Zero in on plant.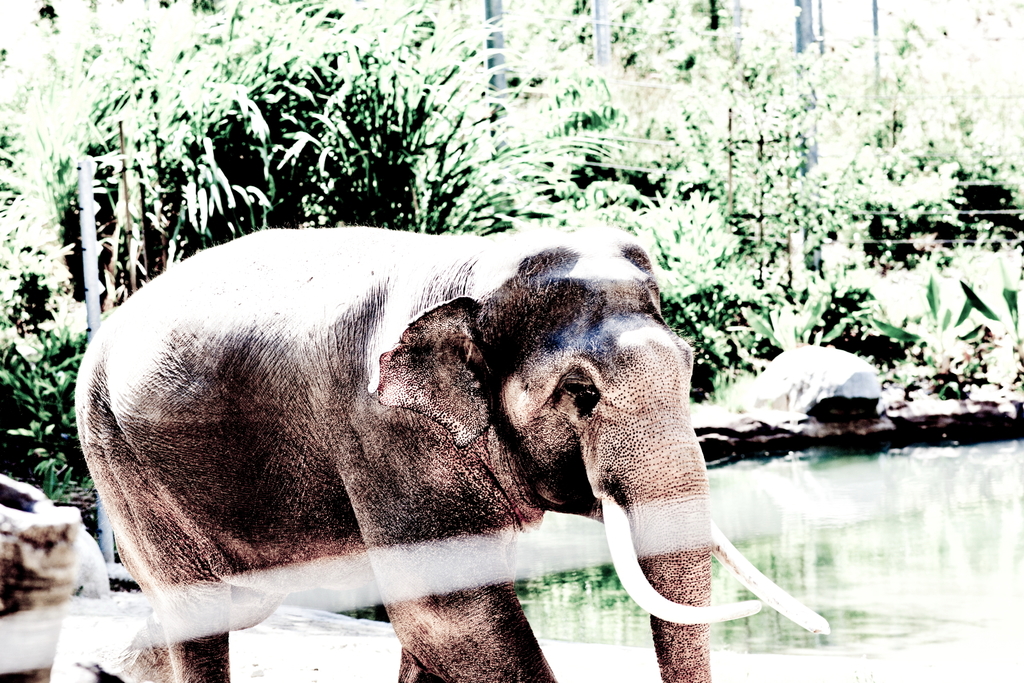
Zeroed in: bbox(867, 245, 1023, 405).
